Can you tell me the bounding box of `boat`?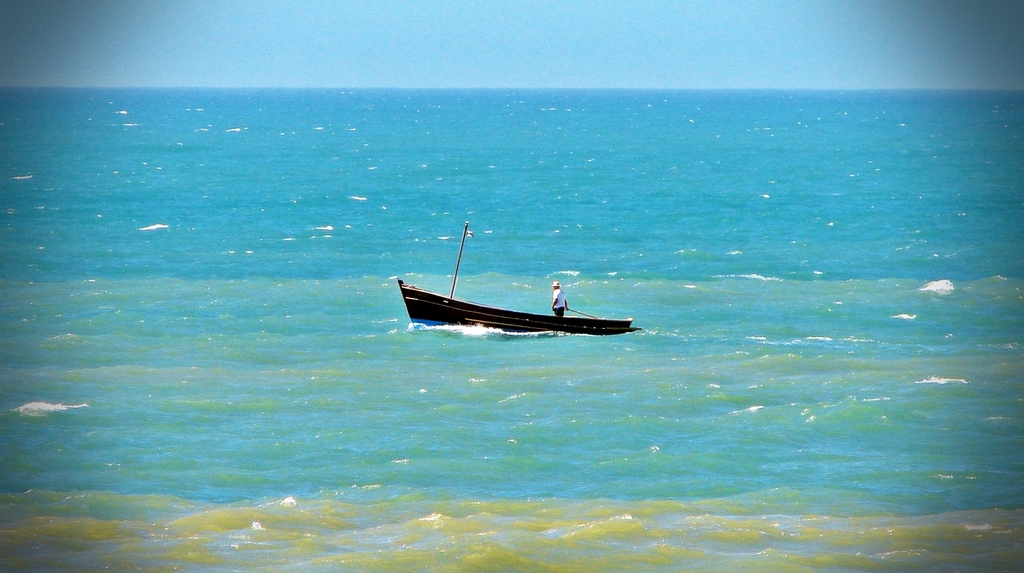
(left=397, top=242, right=641, bottom=345).
